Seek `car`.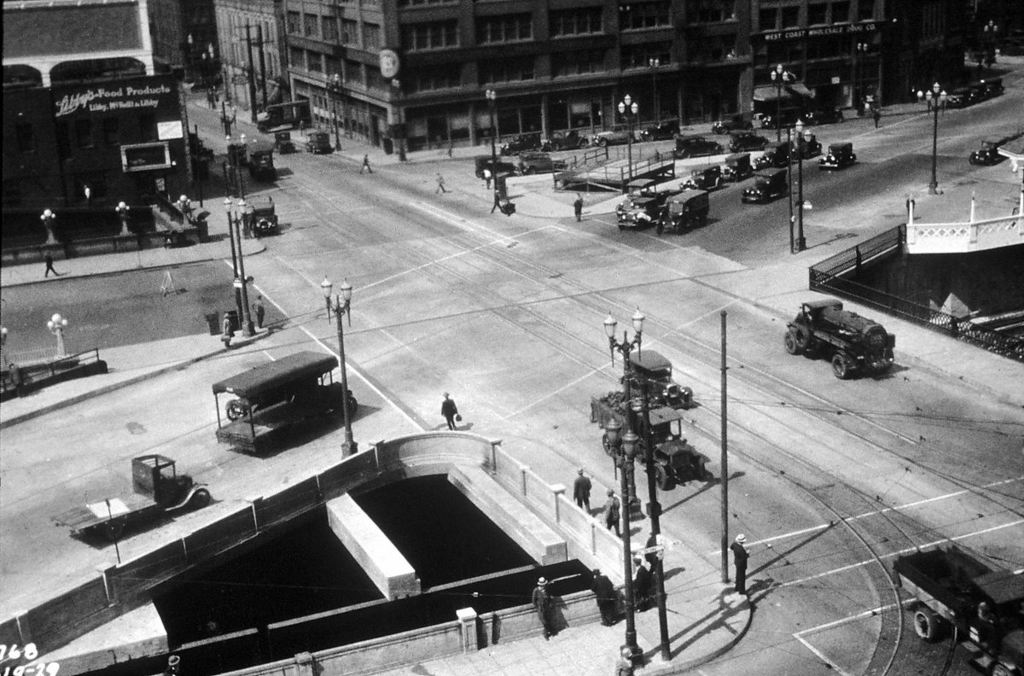
<box>971,143,998,166</box>.
